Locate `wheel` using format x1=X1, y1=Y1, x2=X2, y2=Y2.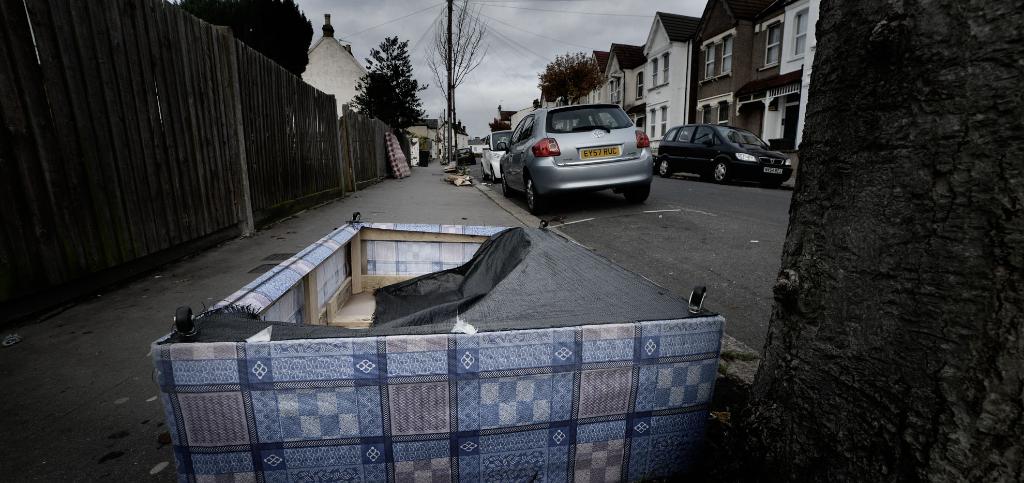
x1=712, y1=161, x2=728, y2=182.
